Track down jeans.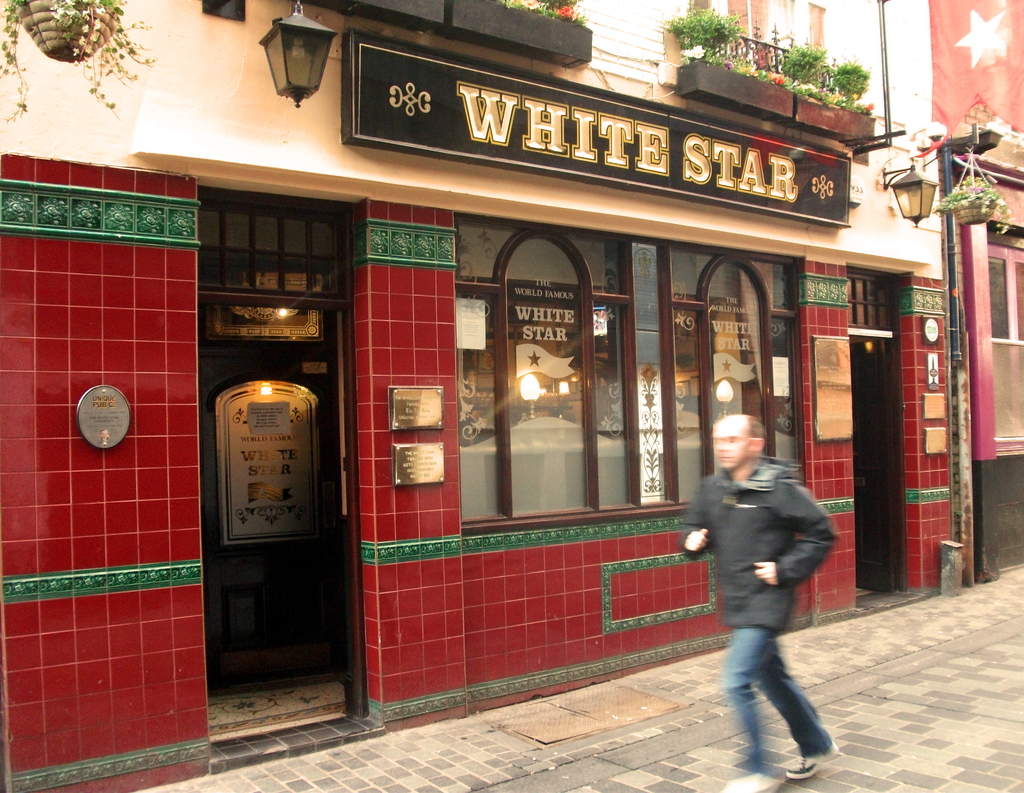
Tracked to bbox=(729, 612, 833, 775).
